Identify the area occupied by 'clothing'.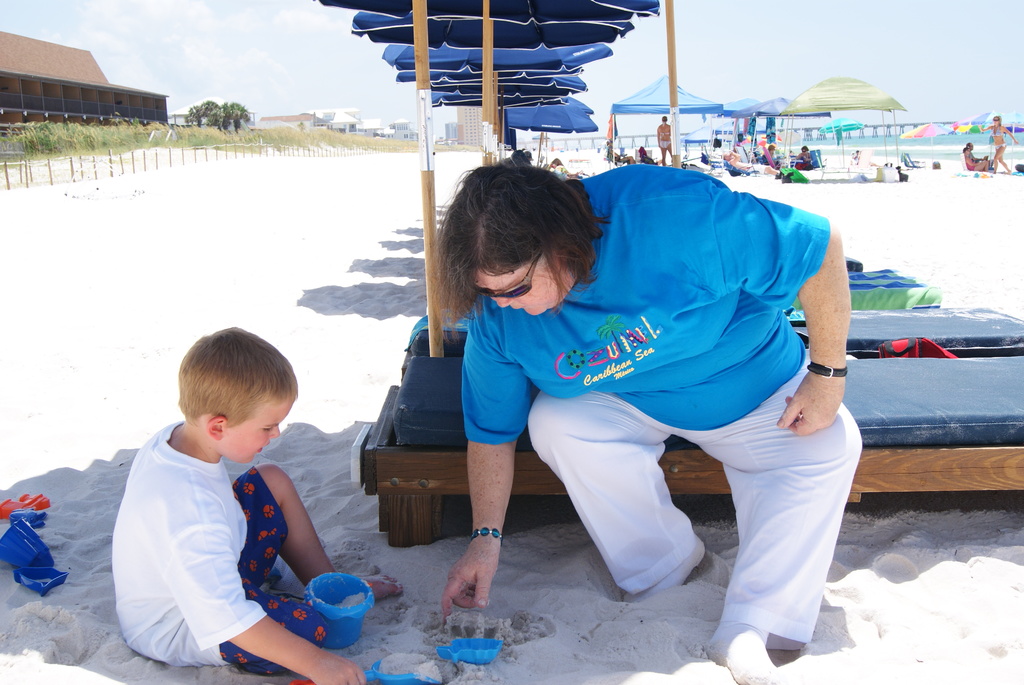
Area: (102, 407, 309, 653).
